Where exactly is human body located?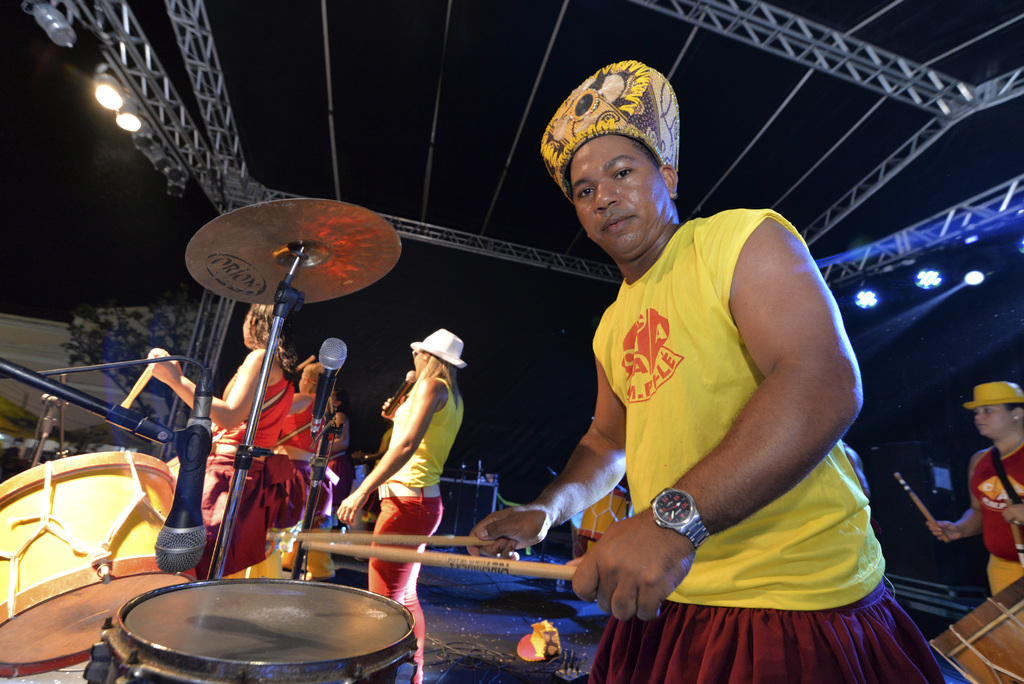
Its bounding box is {"x1": 925, "y1": 376, "x2": 1023, "y2": 596}.
